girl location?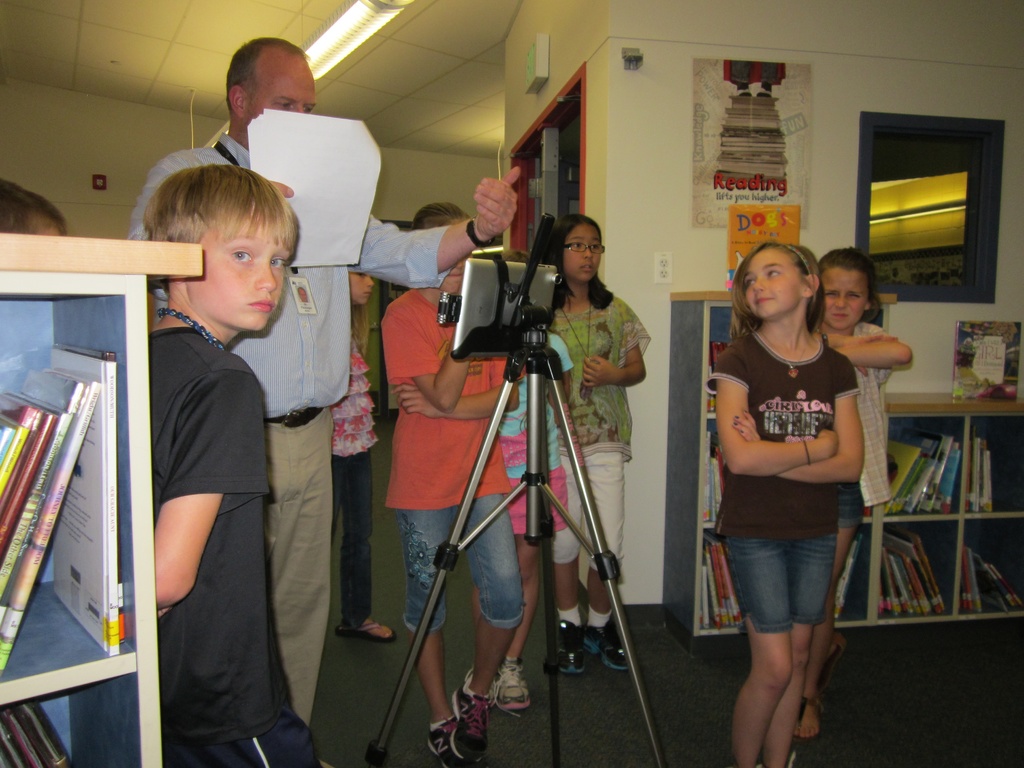
<box>543,214,650,669</box>
